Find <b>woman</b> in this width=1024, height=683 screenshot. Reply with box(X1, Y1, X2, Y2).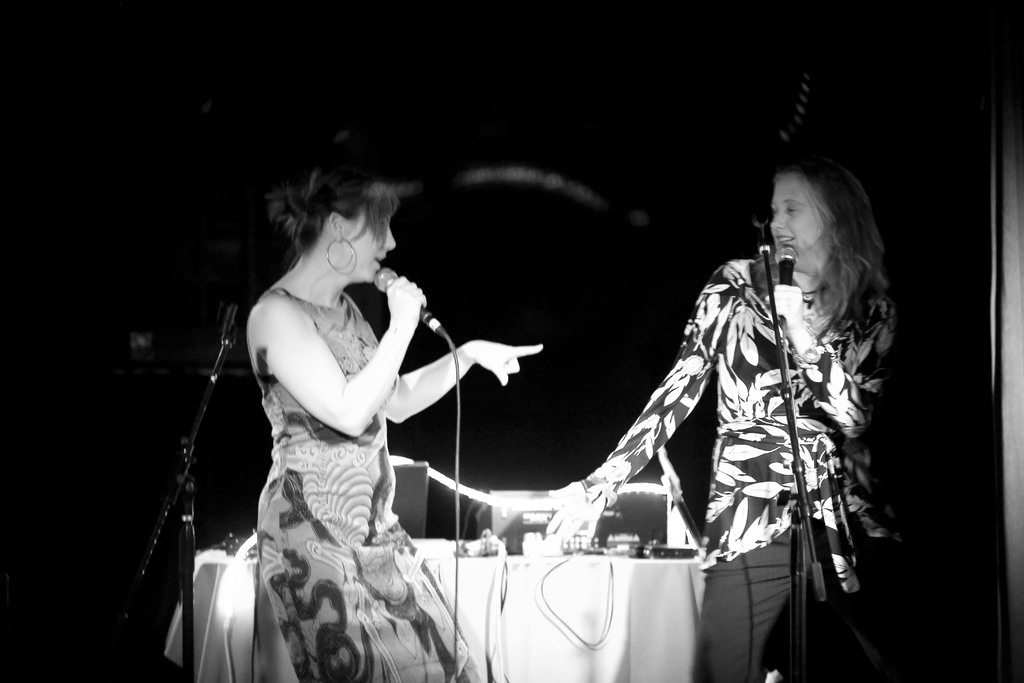
box(547, 156, 901, 682).
